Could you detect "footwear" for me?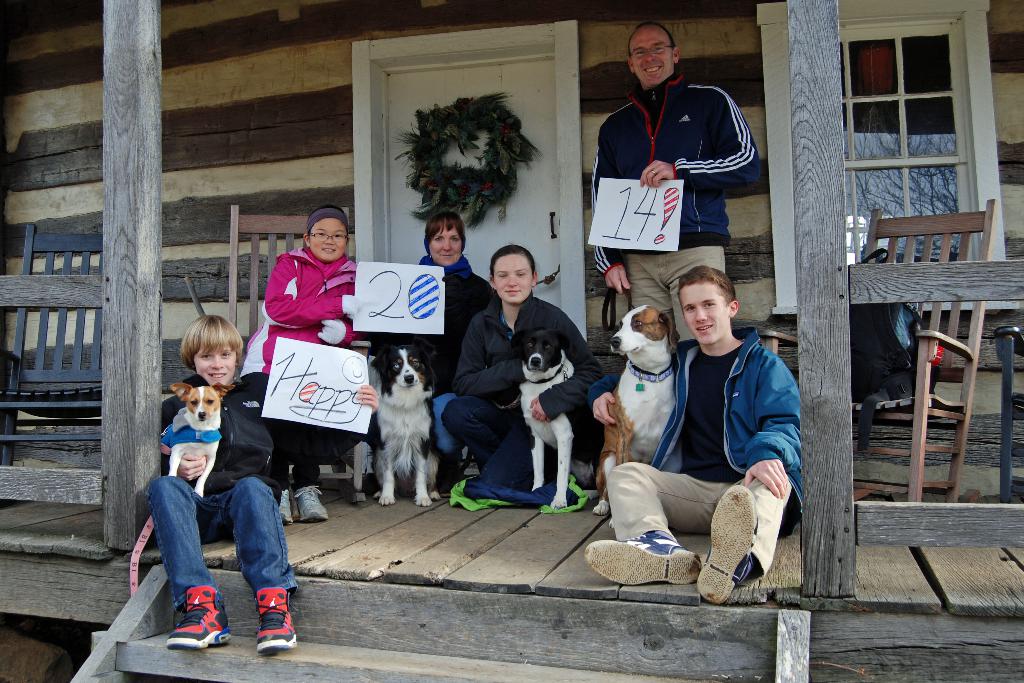
Detection result: rect(164, 587, 228, 649).
